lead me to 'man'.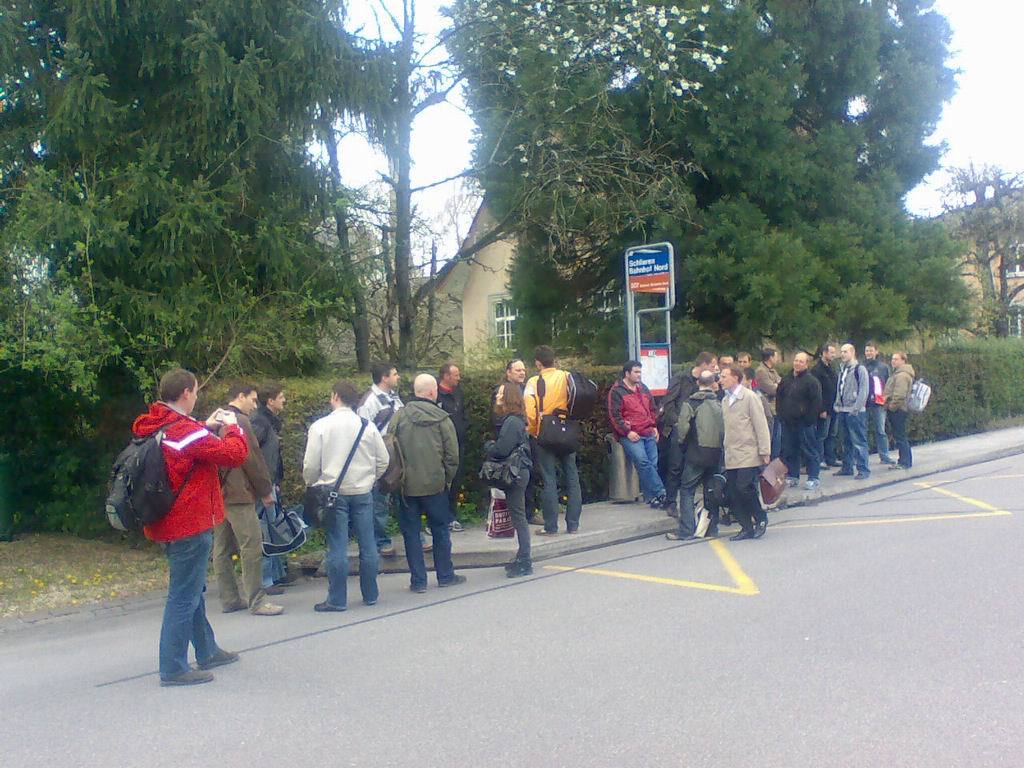
Lead to (x1=368, y1=362, x2=434, y2=559).
